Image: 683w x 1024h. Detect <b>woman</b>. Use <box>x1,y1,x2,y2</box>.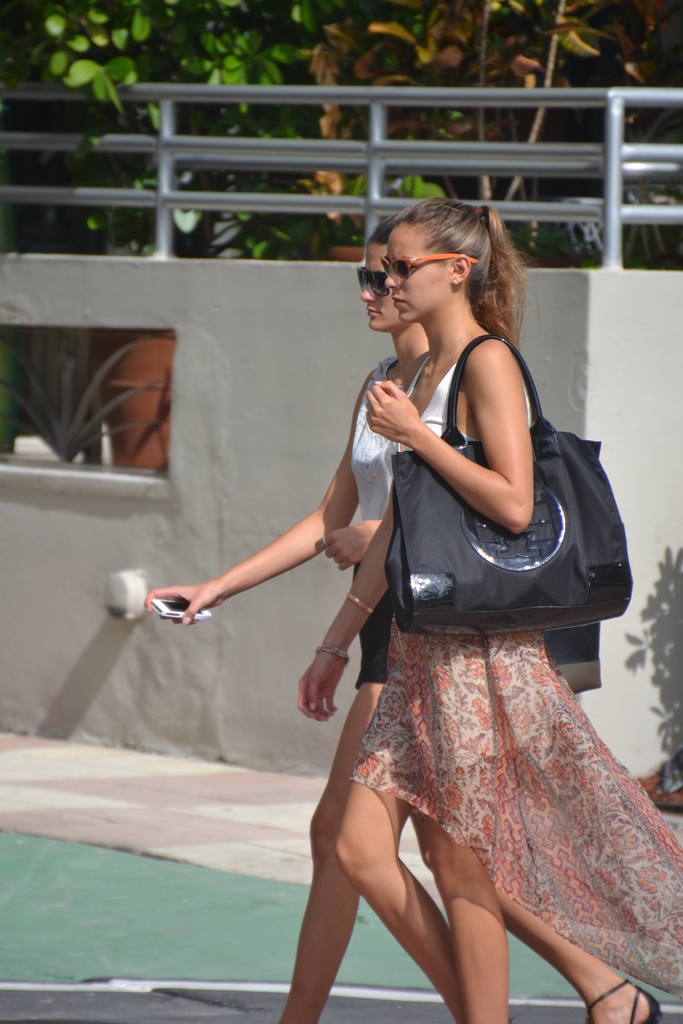
<box>144,209,502,1023</box>.
